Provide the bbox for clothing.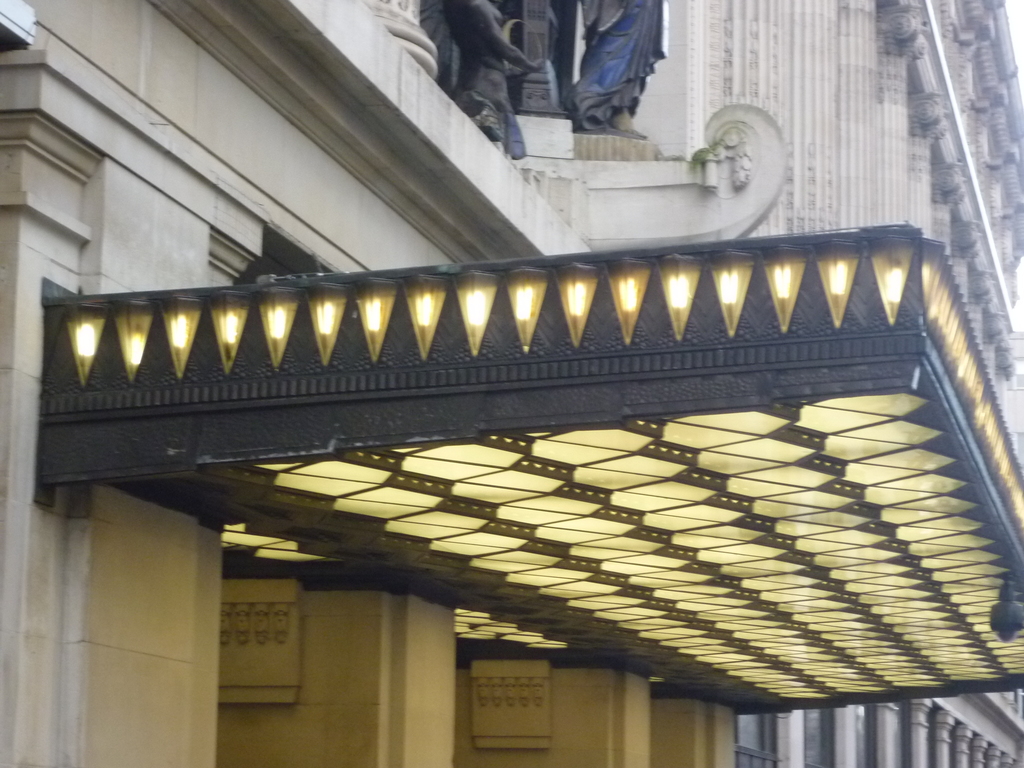
564,0,665,132.
